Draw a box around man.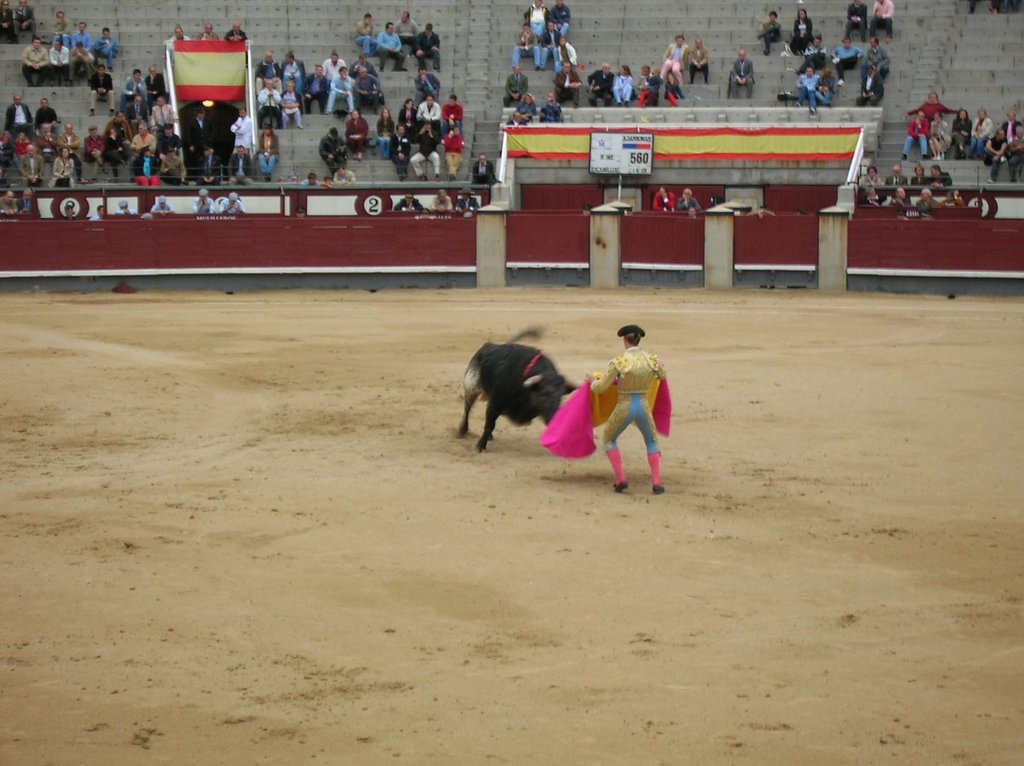
144, 63, 166, 114.
